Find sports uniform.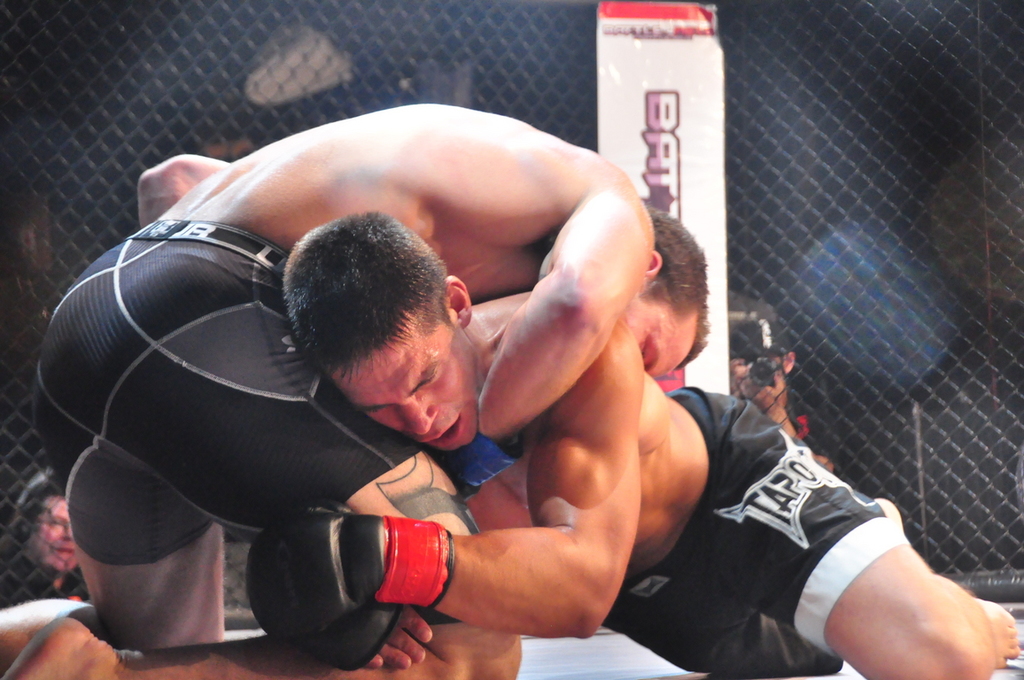
x1=30, y1=212, x2=483, y2=575.
